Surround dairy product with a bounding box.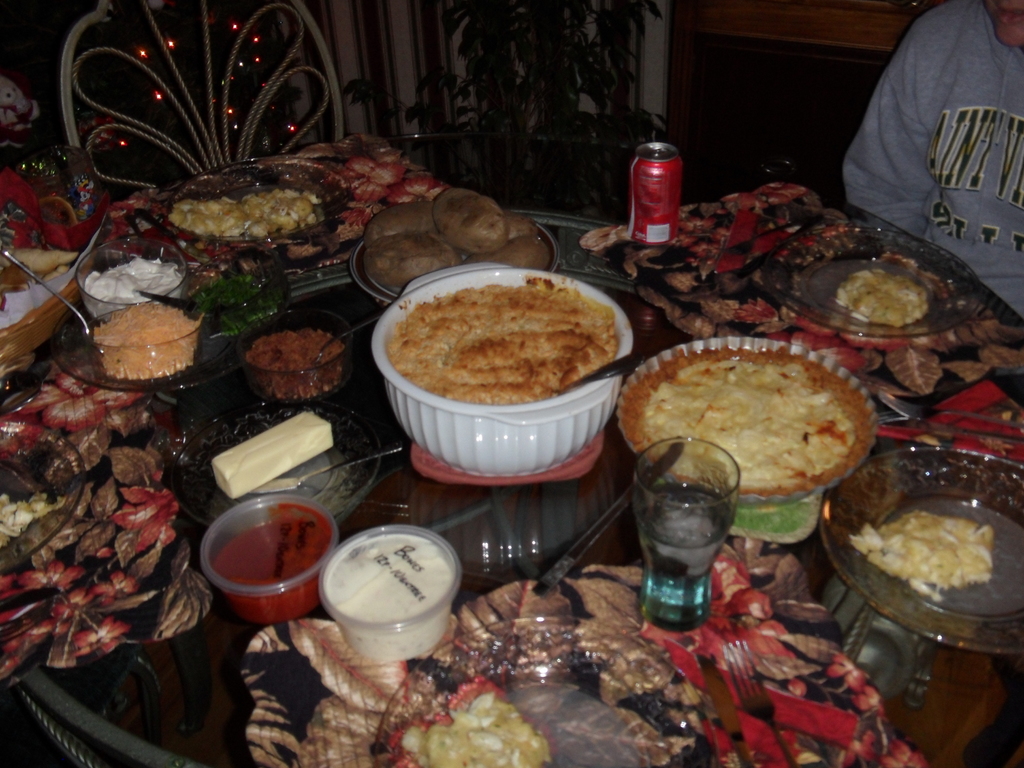
left=85, top=256, right=184, bottom=317.
